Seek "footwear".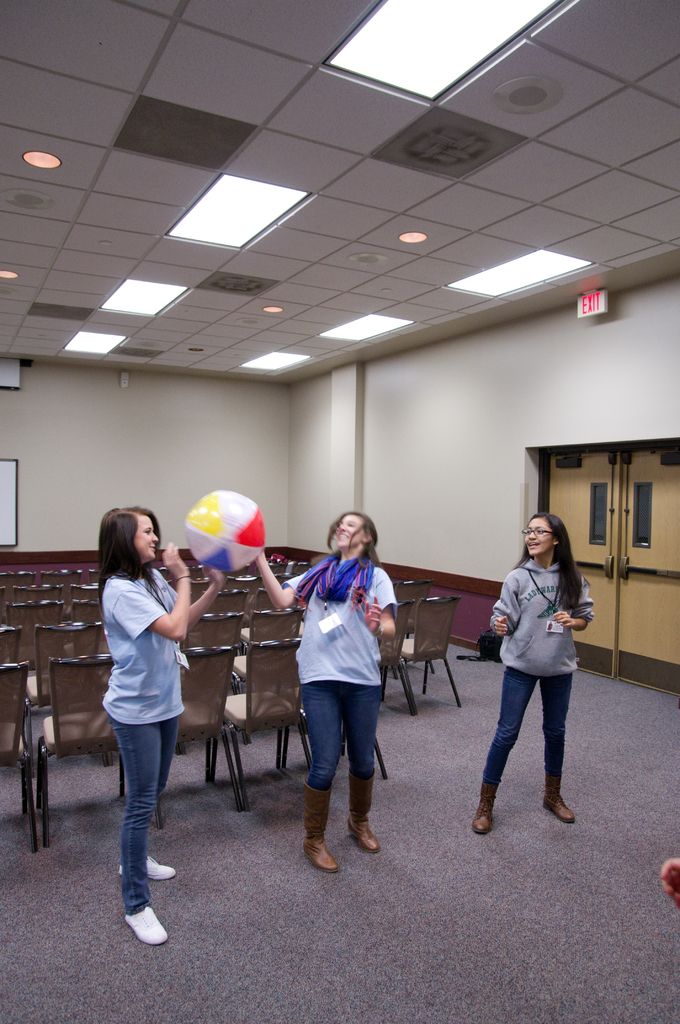
BBox(119, 847, 175, 882).
